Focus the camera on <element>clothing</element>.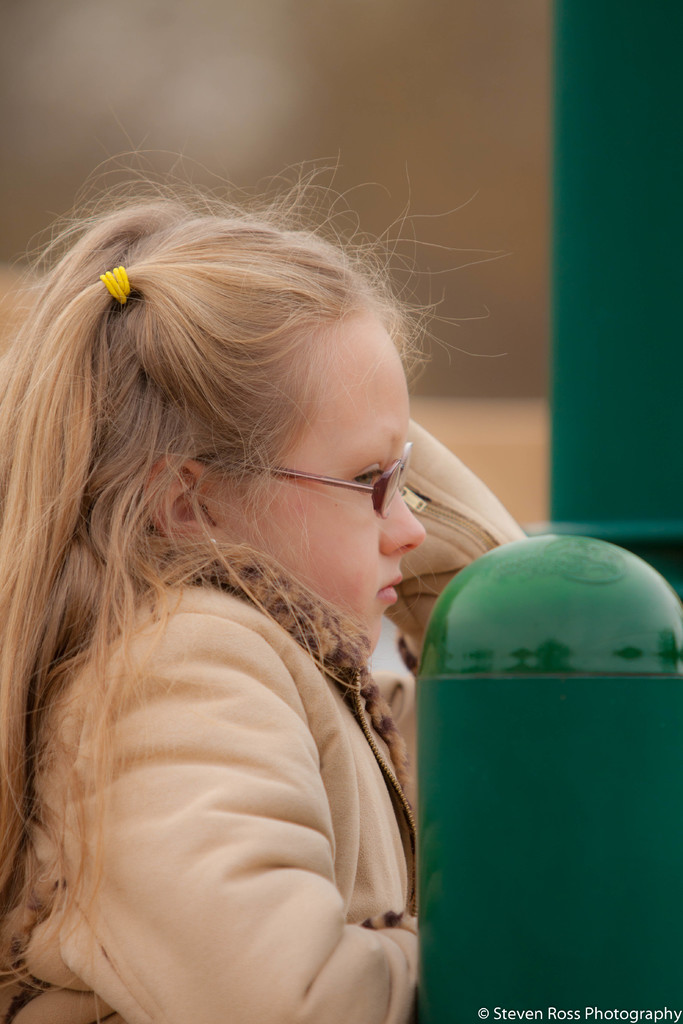
Focus region: pyautogui.locateOnScreen(0, 518, 527, 1023).
